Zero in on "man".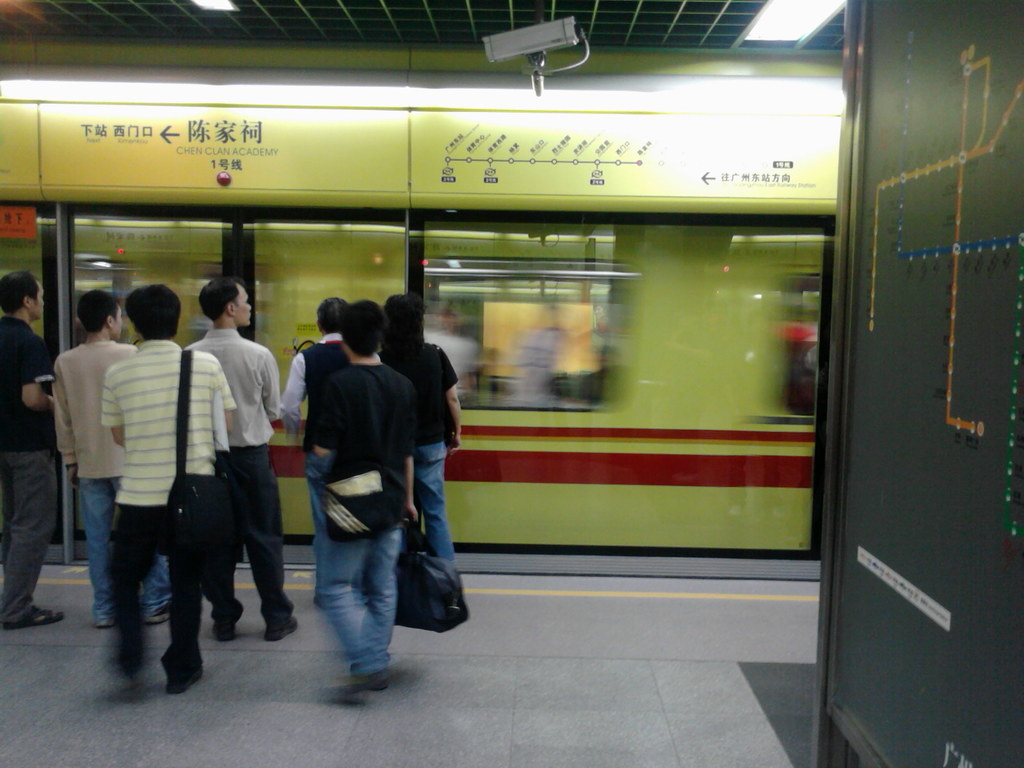
Zeroed in: l=0, t=271, r=67, b=630.
